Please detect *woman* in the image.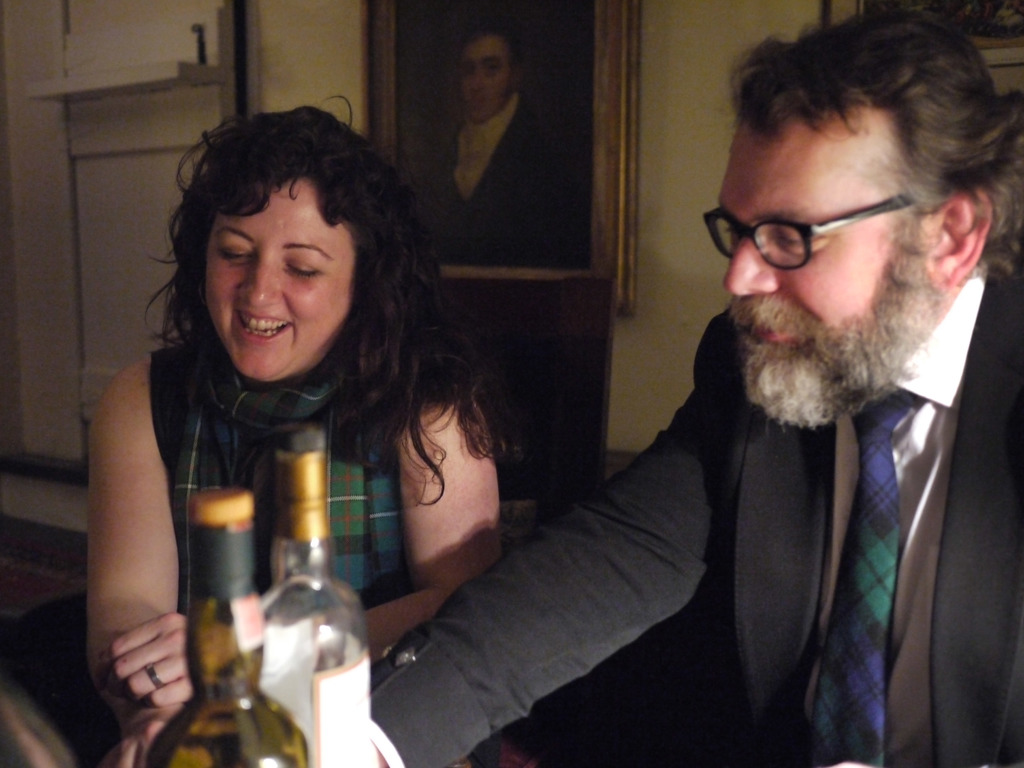
select_region(77, 106, 506, 767).
